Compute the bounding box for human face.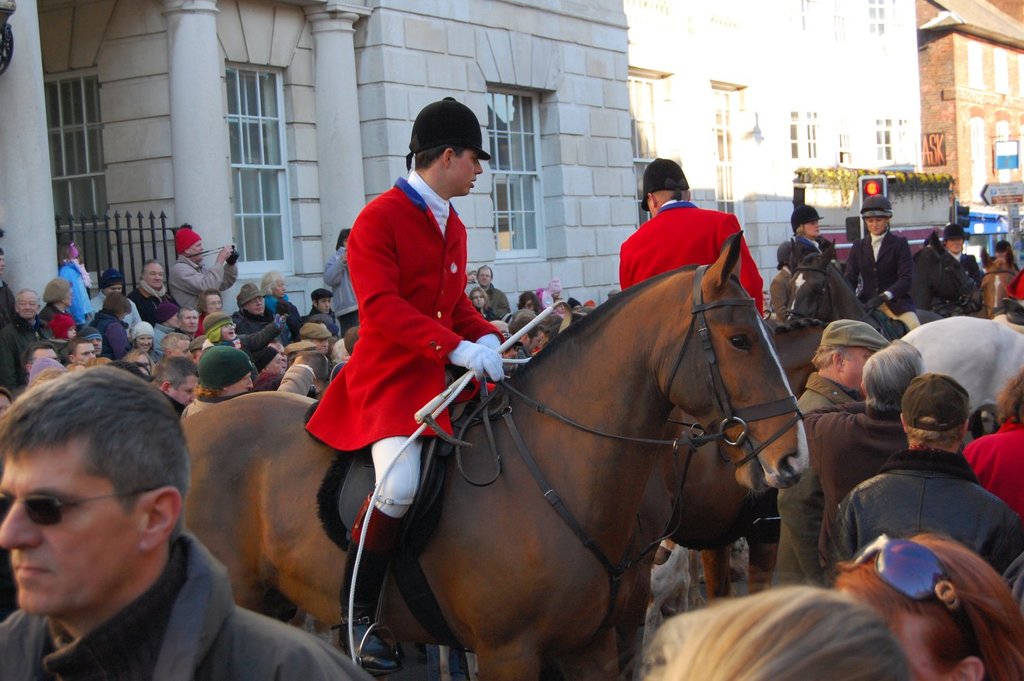
bbox=[0, 448, 142, 616].
